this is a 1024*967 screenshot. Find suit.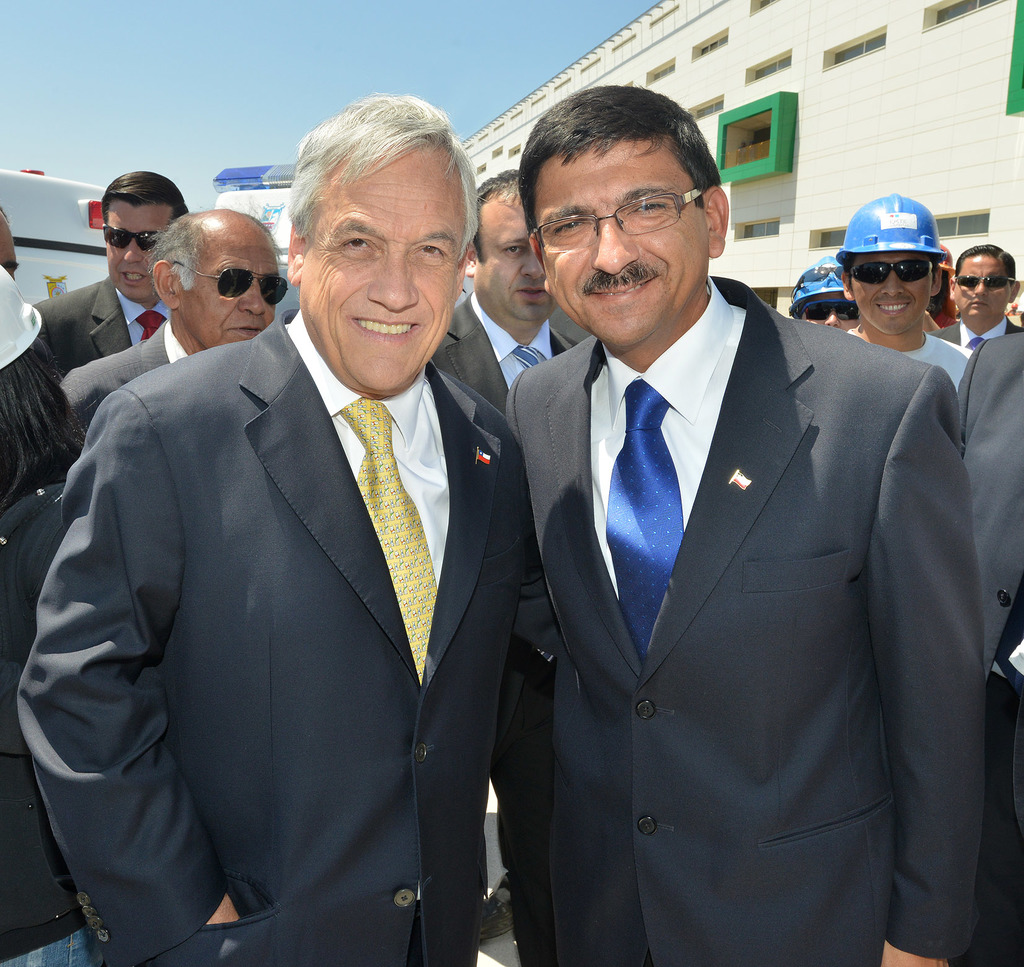
Bounding box: detection(956, 331, 1023, 966).
